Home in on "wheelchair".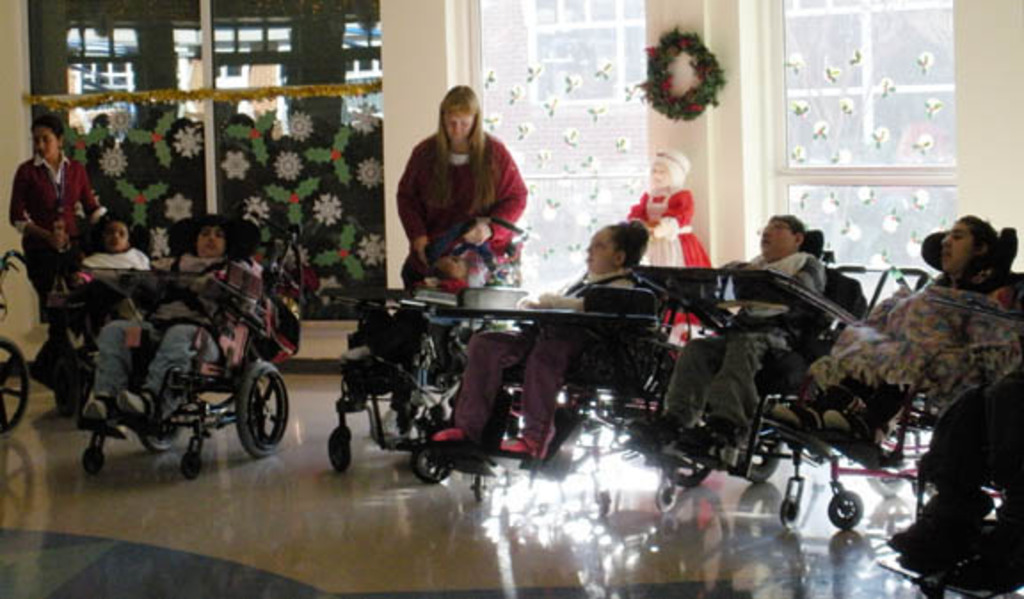
Homed in at [325, 240, 505, 487].
